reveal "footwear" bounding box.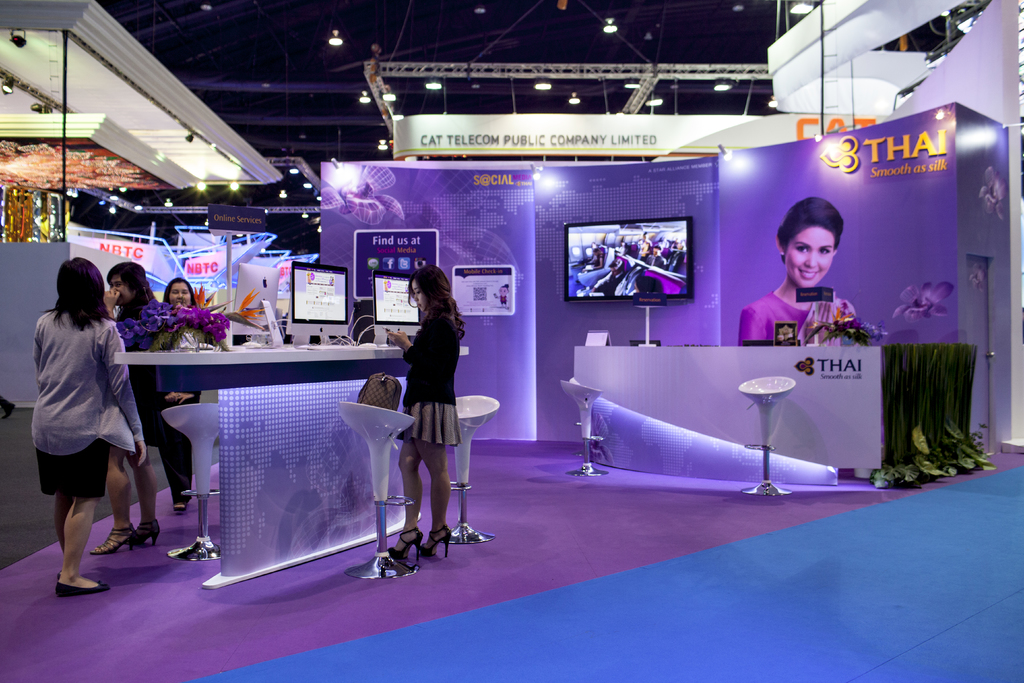
Revealed: region(90, 527, 140, 555).
